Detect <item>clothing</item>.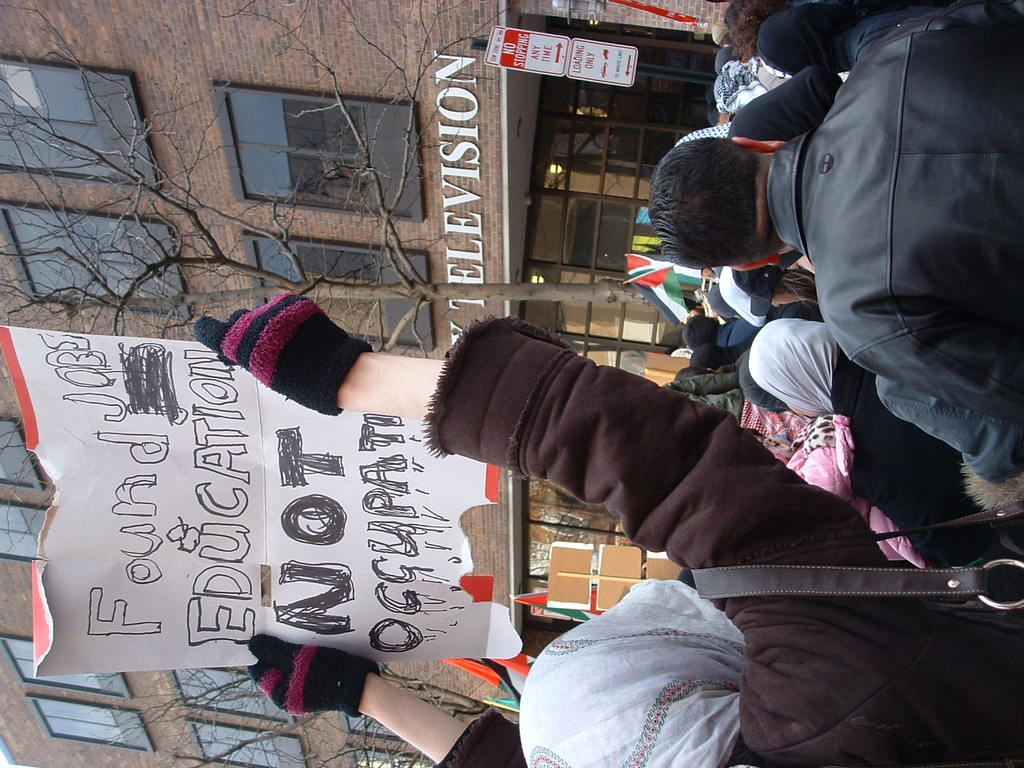
Detected at (357, 169, 940, 728).
